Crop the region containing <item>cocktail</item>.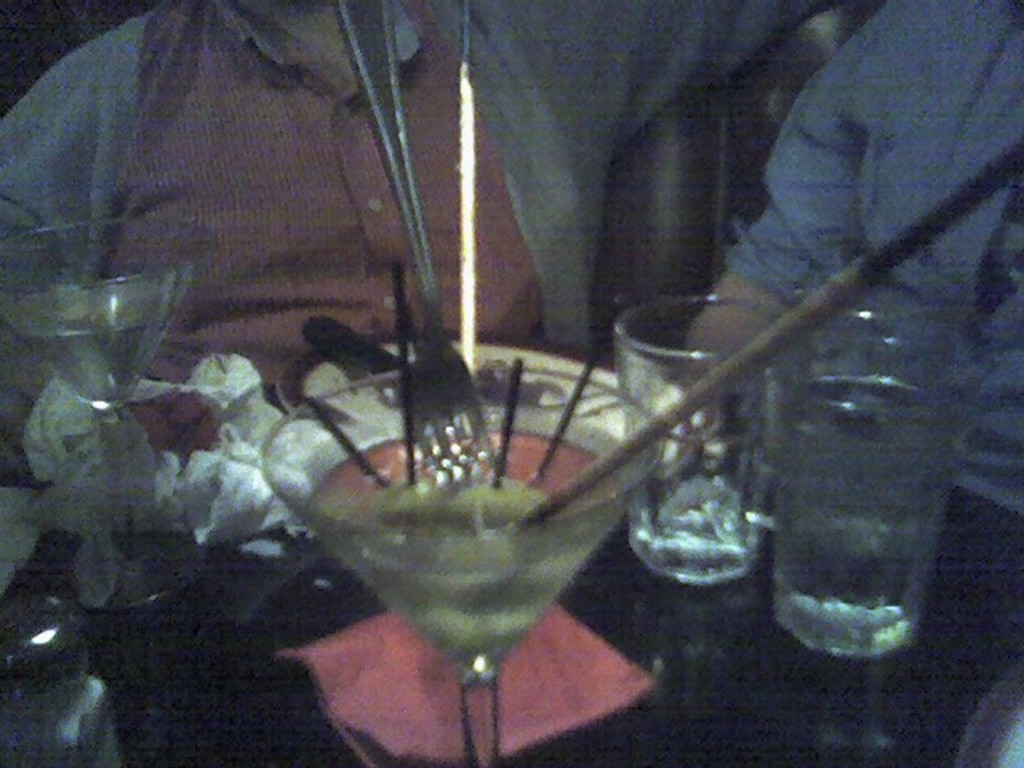
Crop region: detection(259, 360, 664, 766).
